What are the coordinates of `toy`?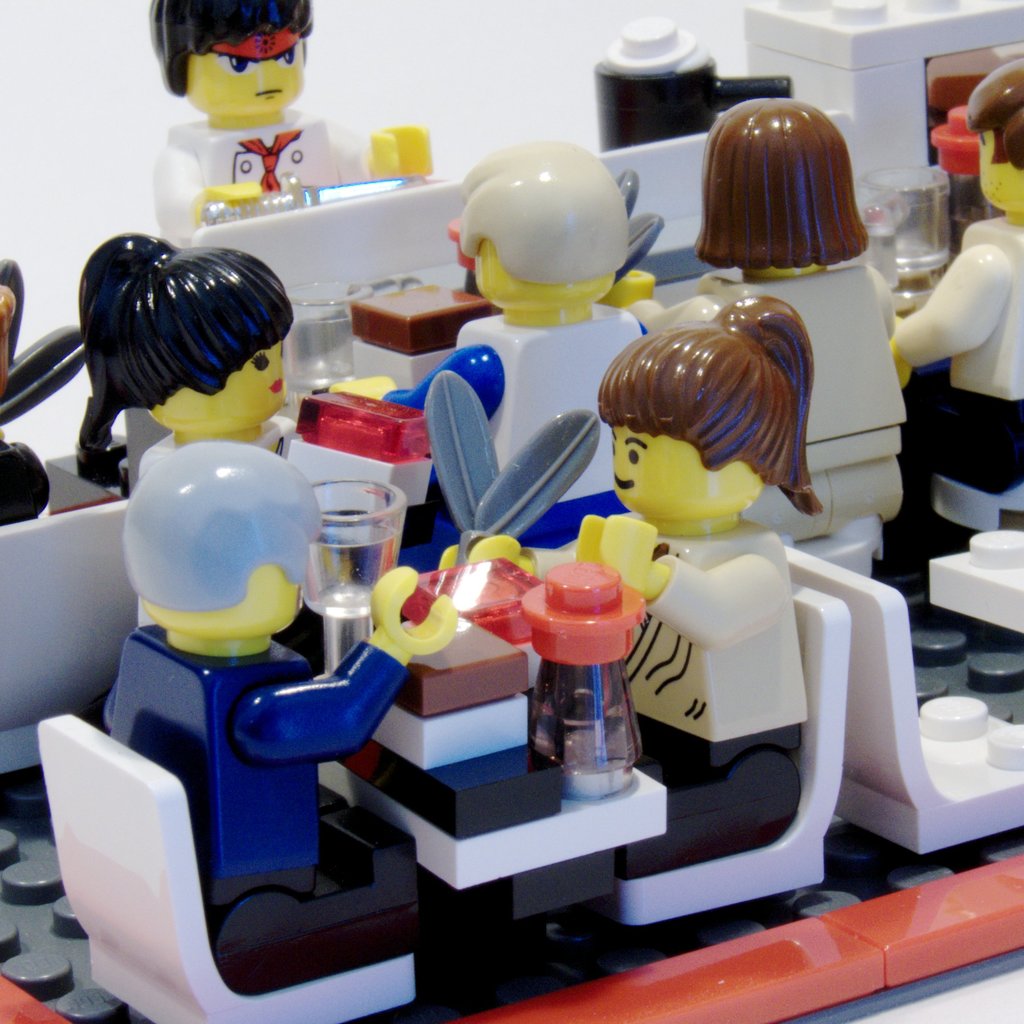
Rect(38, 445, 118, 512).
